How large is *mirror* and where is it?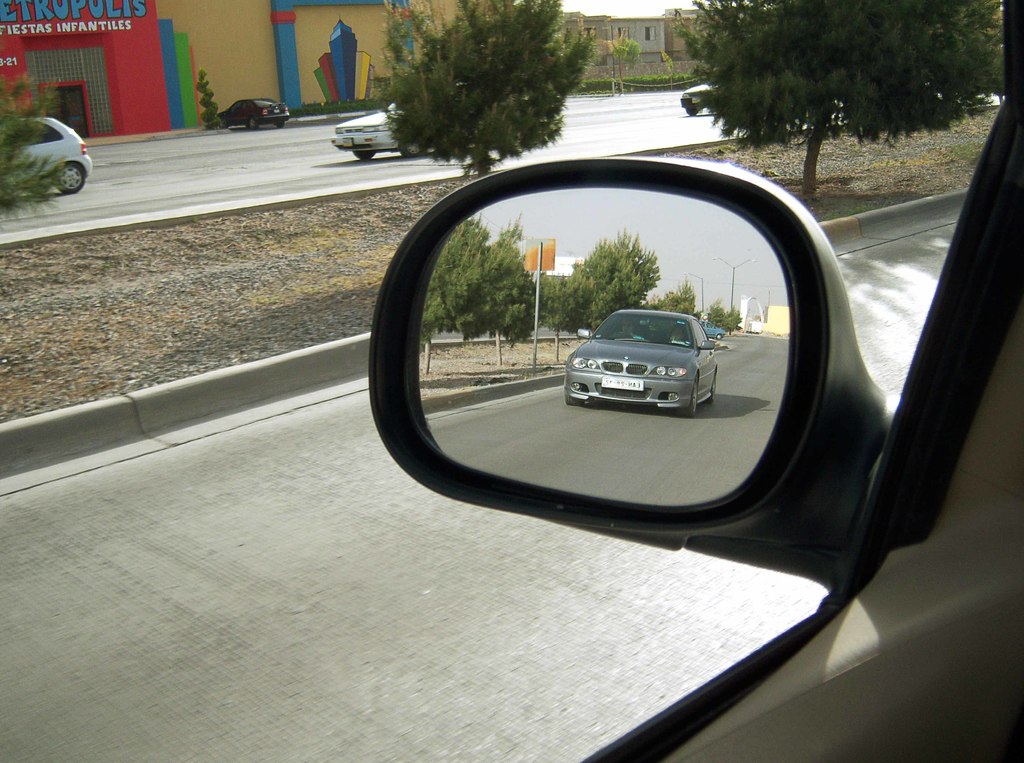
Bounding box: (x1=406, y1=184, x2=795, y2=500).
